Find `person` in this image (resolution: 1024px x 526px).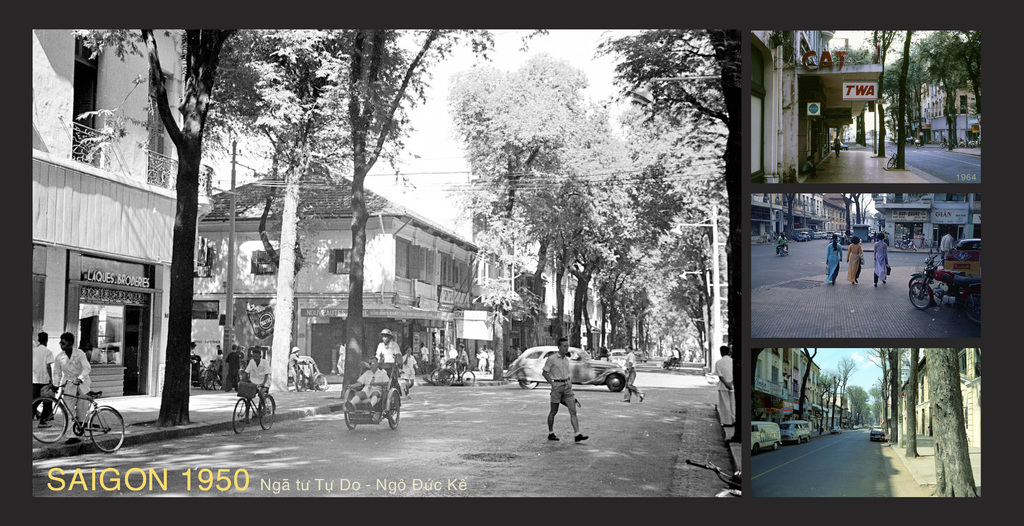
(833,135,842,160).
